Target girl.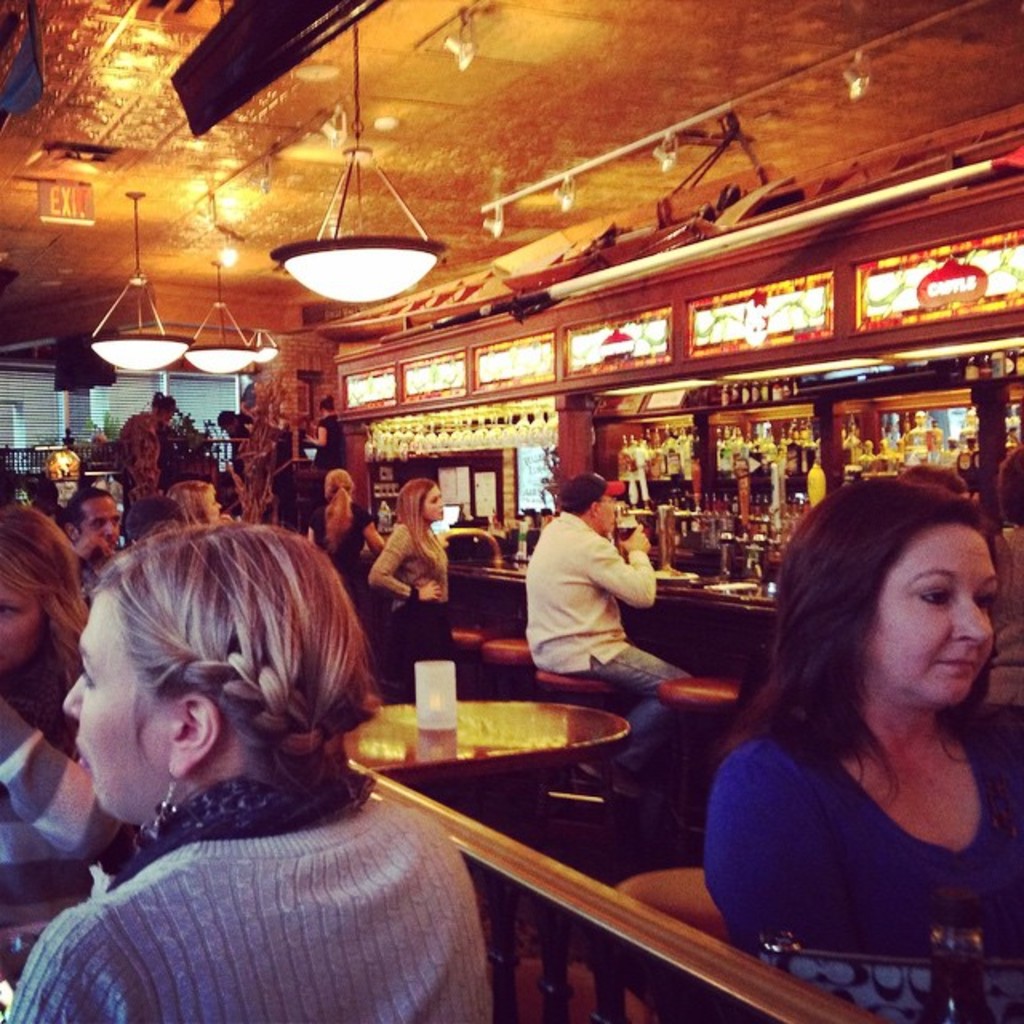
Target region: BBox(306, 472, 371, 568).
